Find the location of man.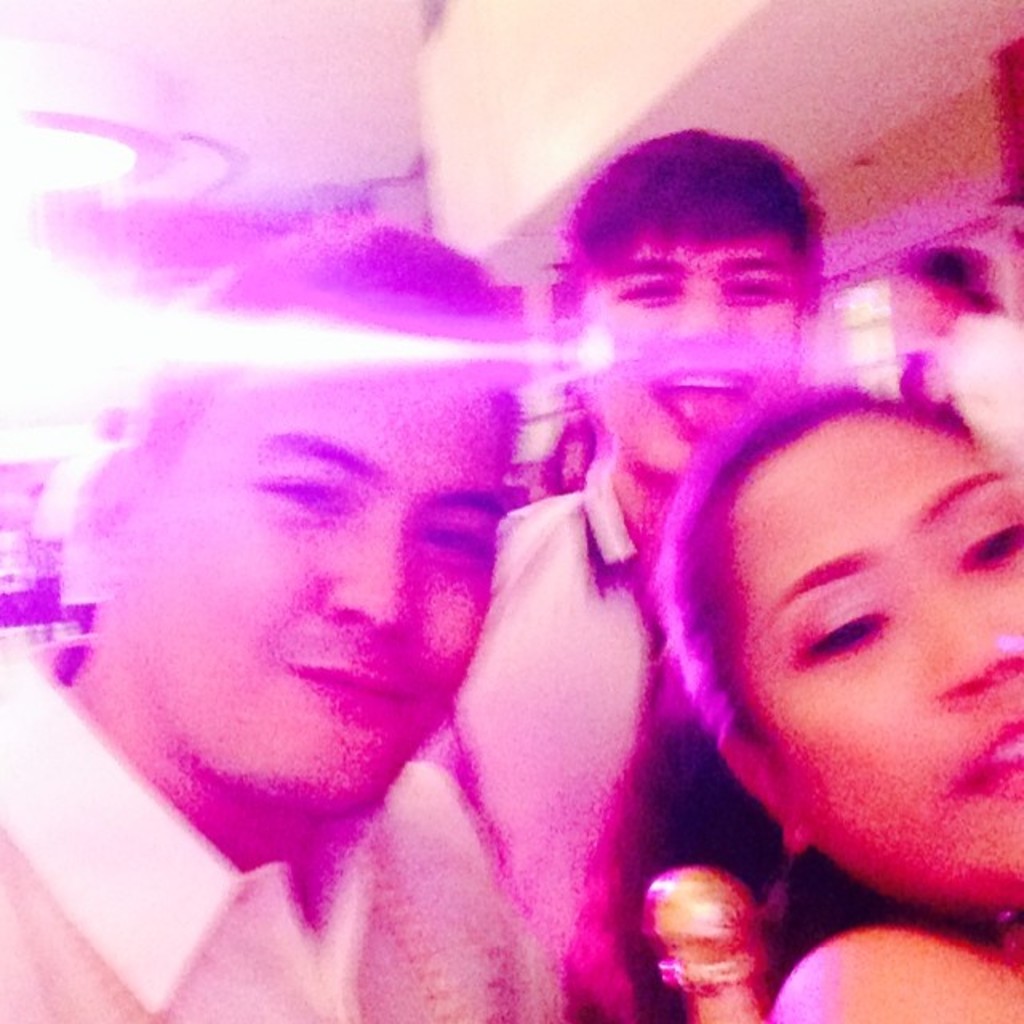
Location: pyautogui.locateOnScreen(902, 227, 1022, 475).
